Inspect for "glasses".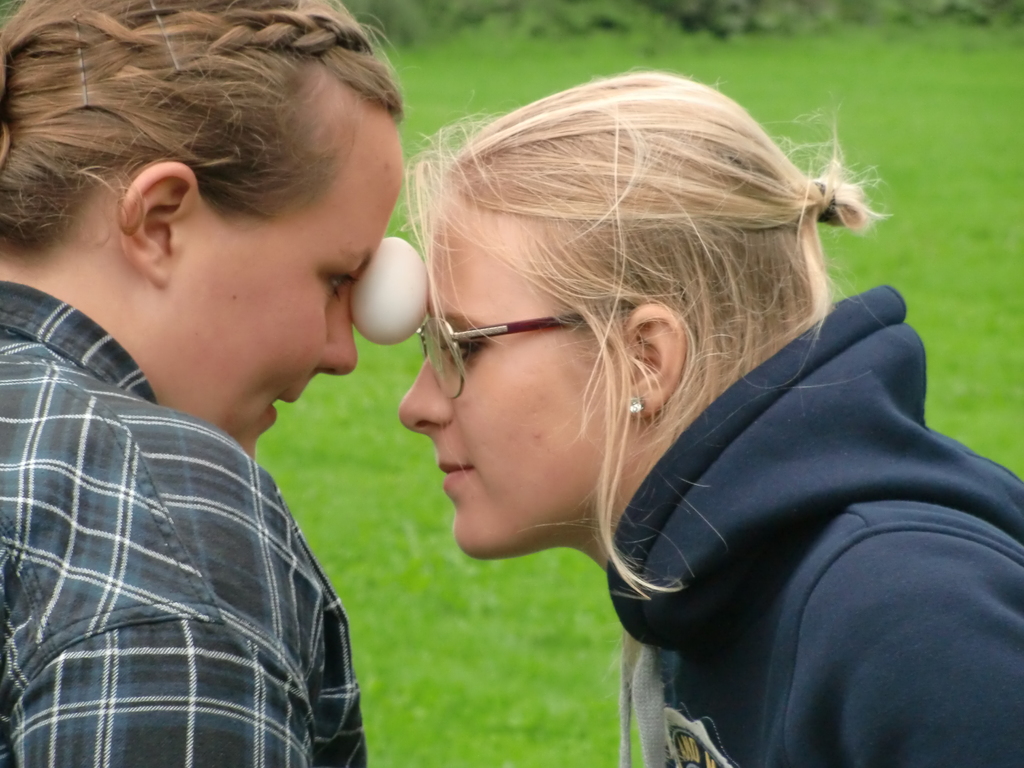
Inspection: 428:301:579:369.
